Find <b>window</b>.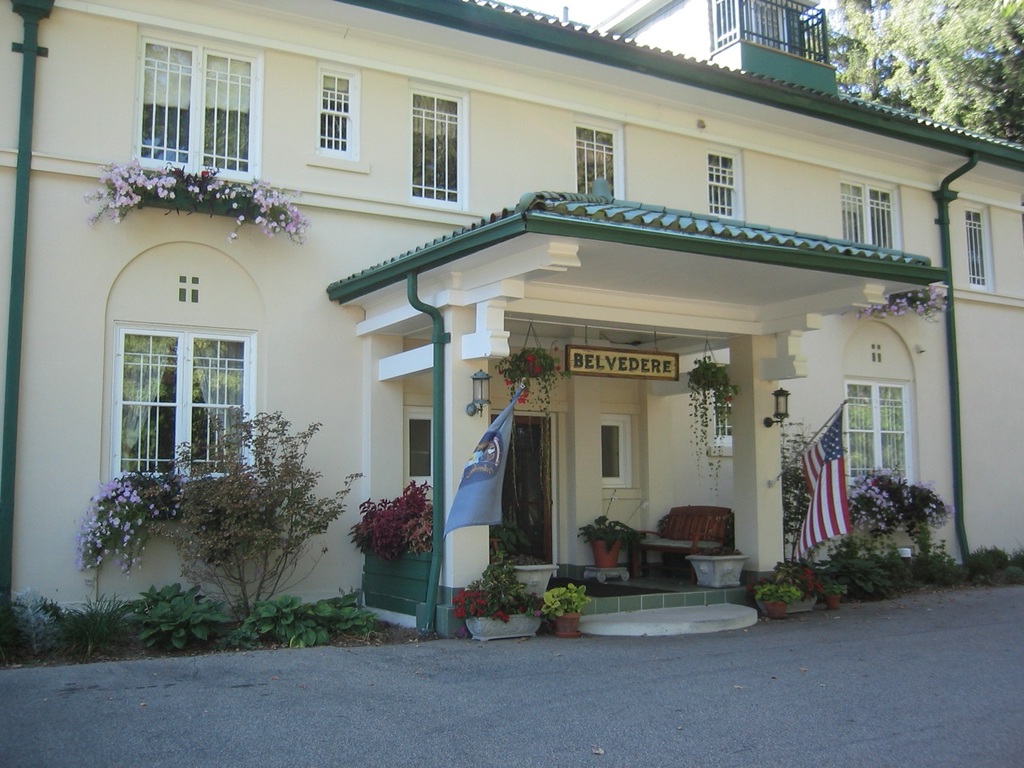
<region>406, 77, 470, 210</region>.
